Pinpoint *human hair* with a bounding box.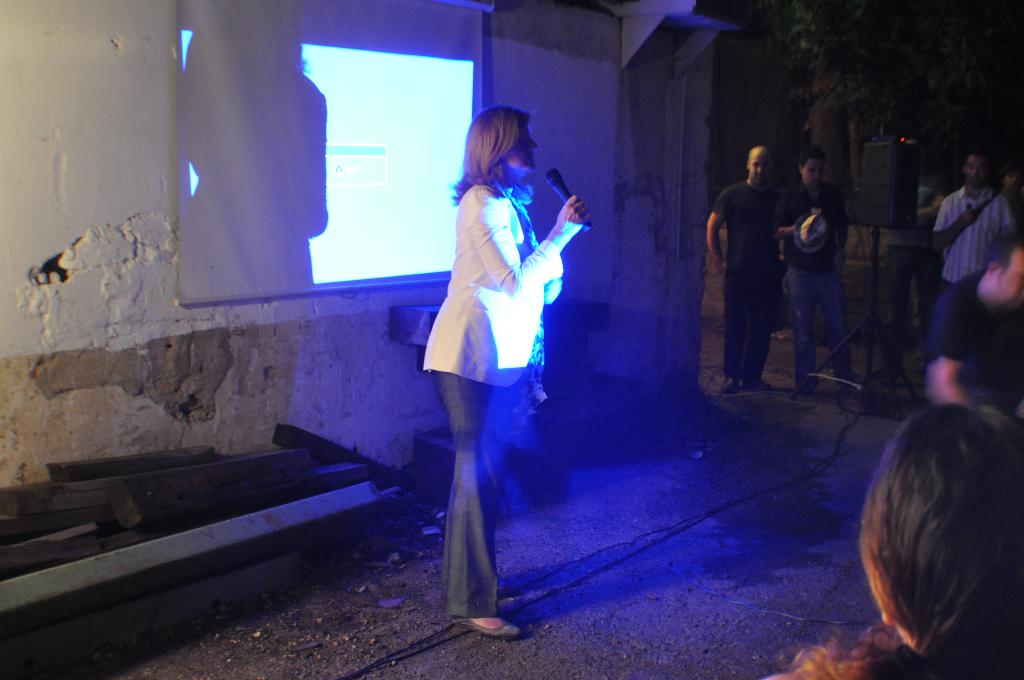
left=451, top=106, right=530, bottom=203.
